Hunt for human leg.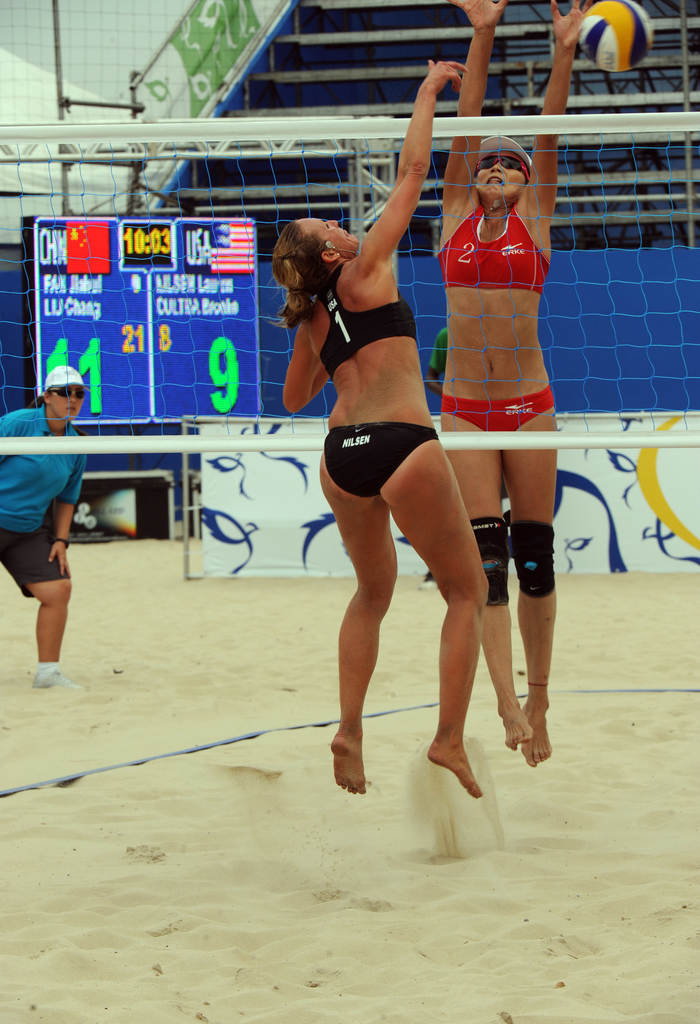
Hunted down at crop(382, 421, 489, 797).
